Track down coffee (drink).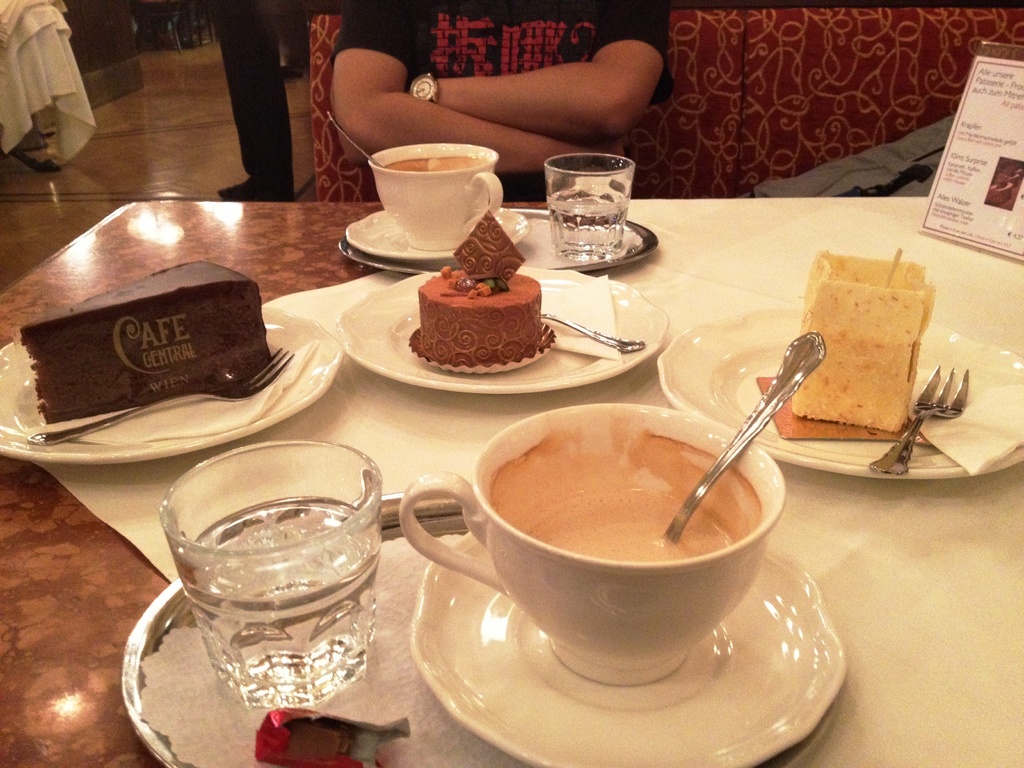
Tracked to [426, 400, 794, 677].
